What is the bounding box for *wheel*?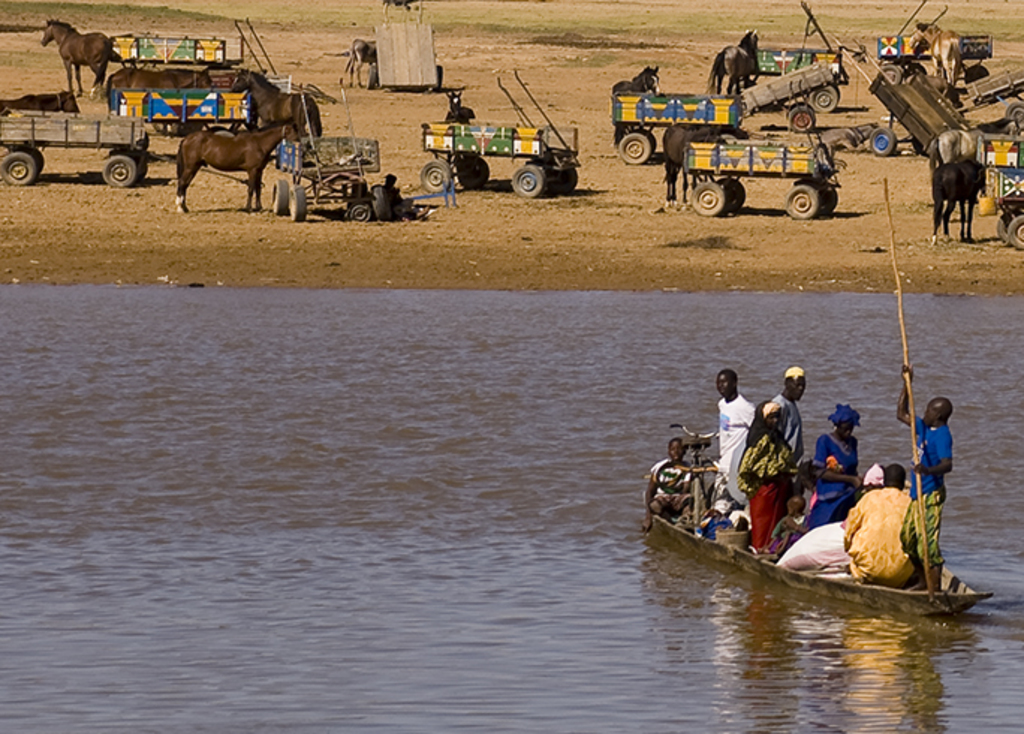
<box>633,126,660,154</box>.
